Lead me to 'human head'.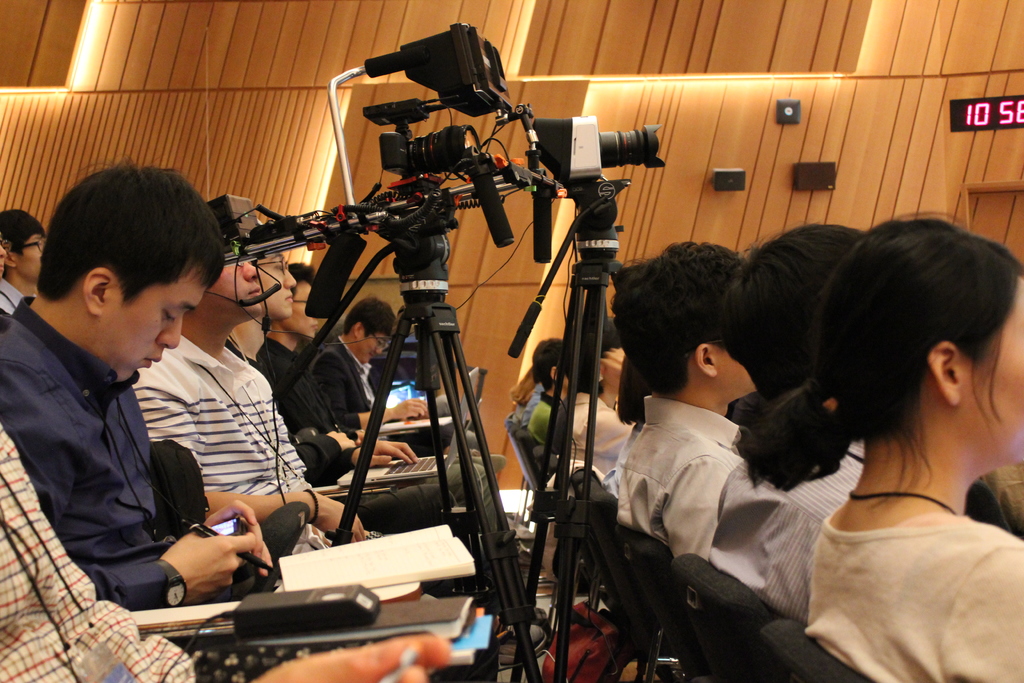
Lead to select_region(346, 293, 399, 362).
